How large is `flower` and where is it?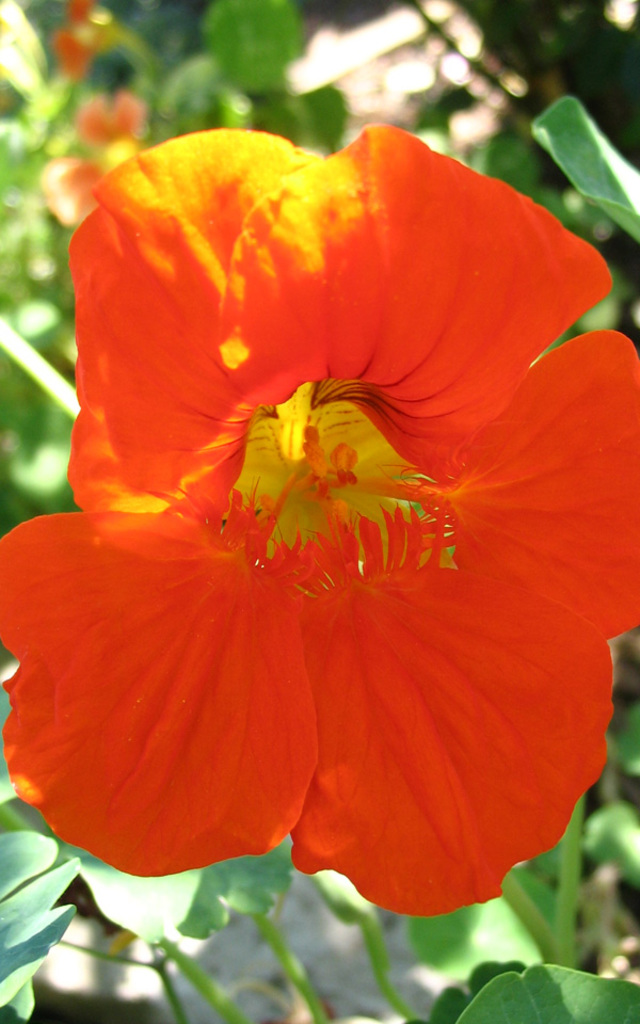
Bounding box: locate(50, 0, 114, 78).
